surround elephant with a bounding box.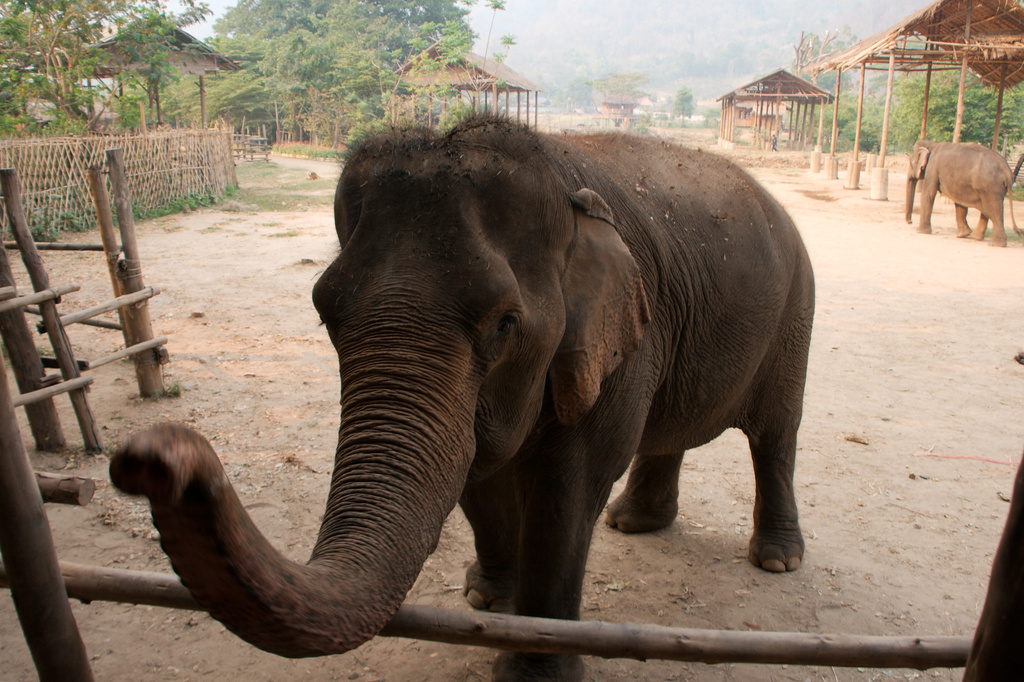
bbox=[902, 140, 1022, 247].
